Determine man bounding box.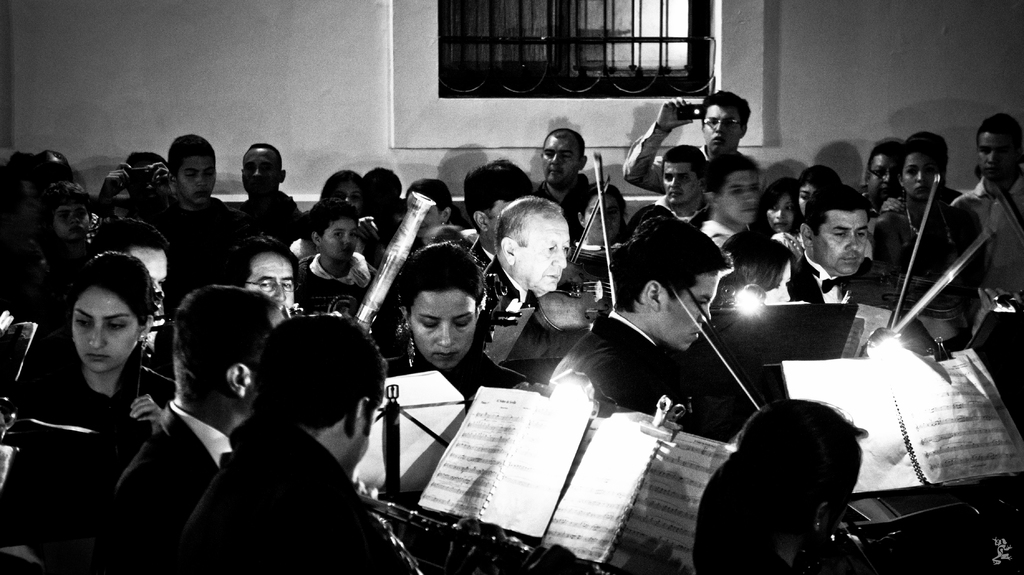
Determined: [534, 124, 593, 208].
